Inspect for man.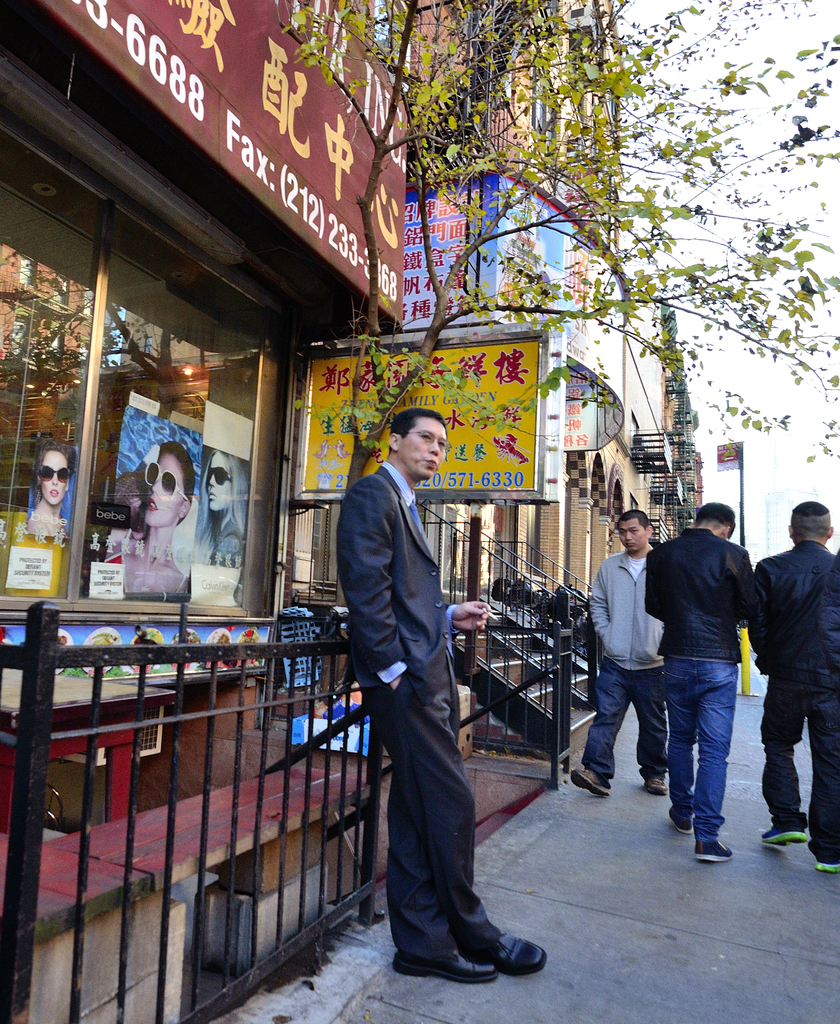
Inspection: box(332, 401, 512, 964).
